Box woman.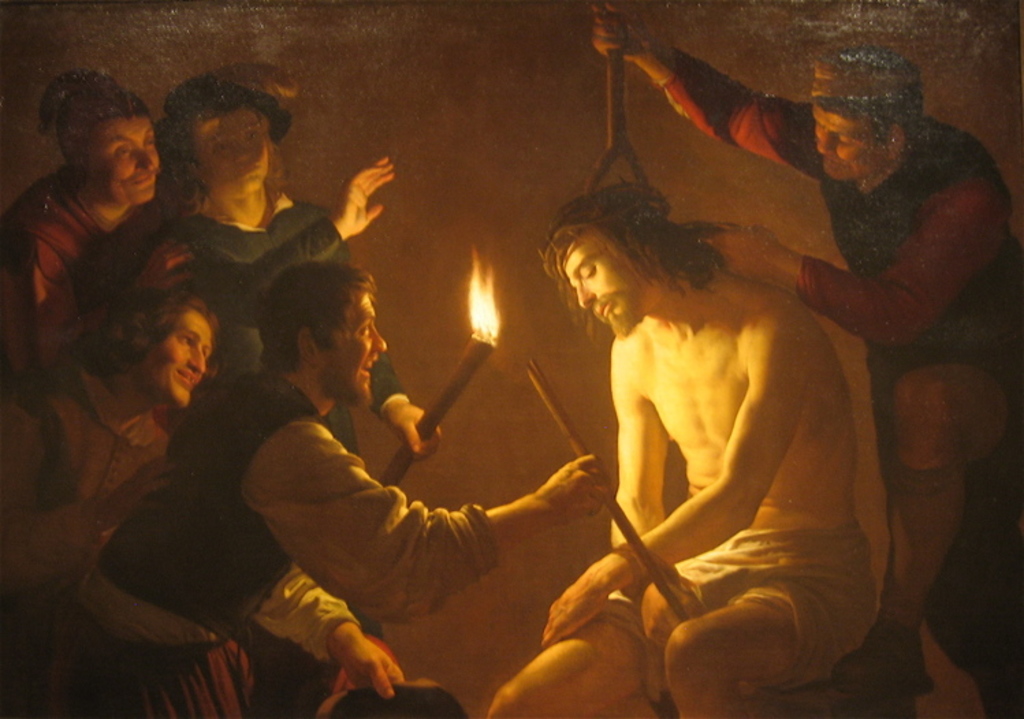
<bbox>113, 77, 406, 704</bbox>.
